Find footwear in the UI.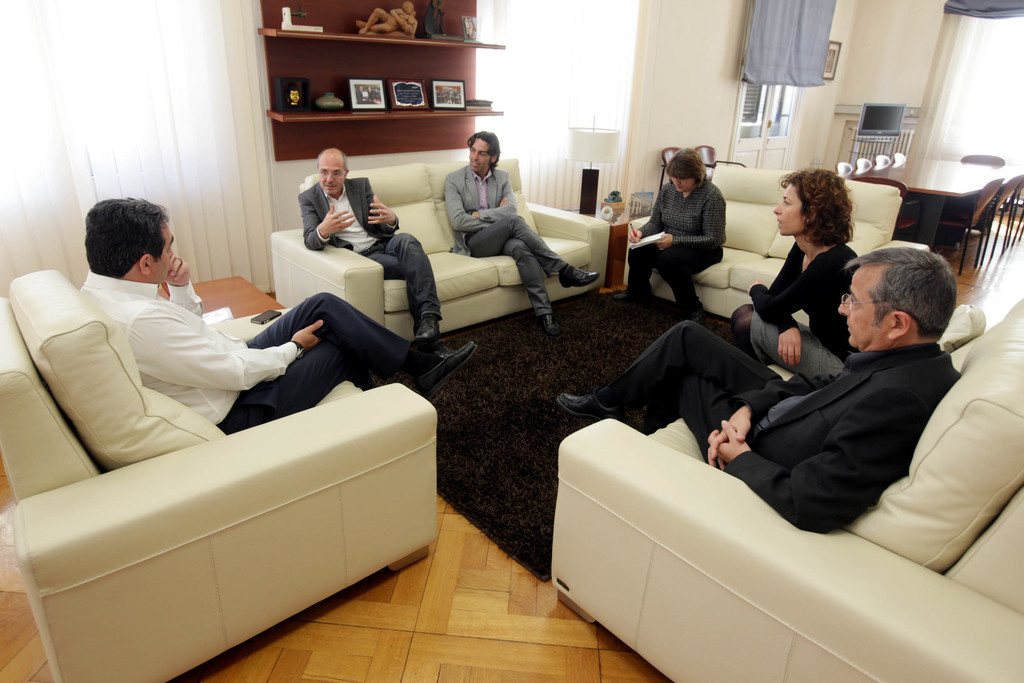
UI element at left=612, top=281, right=655, bottom=305.
